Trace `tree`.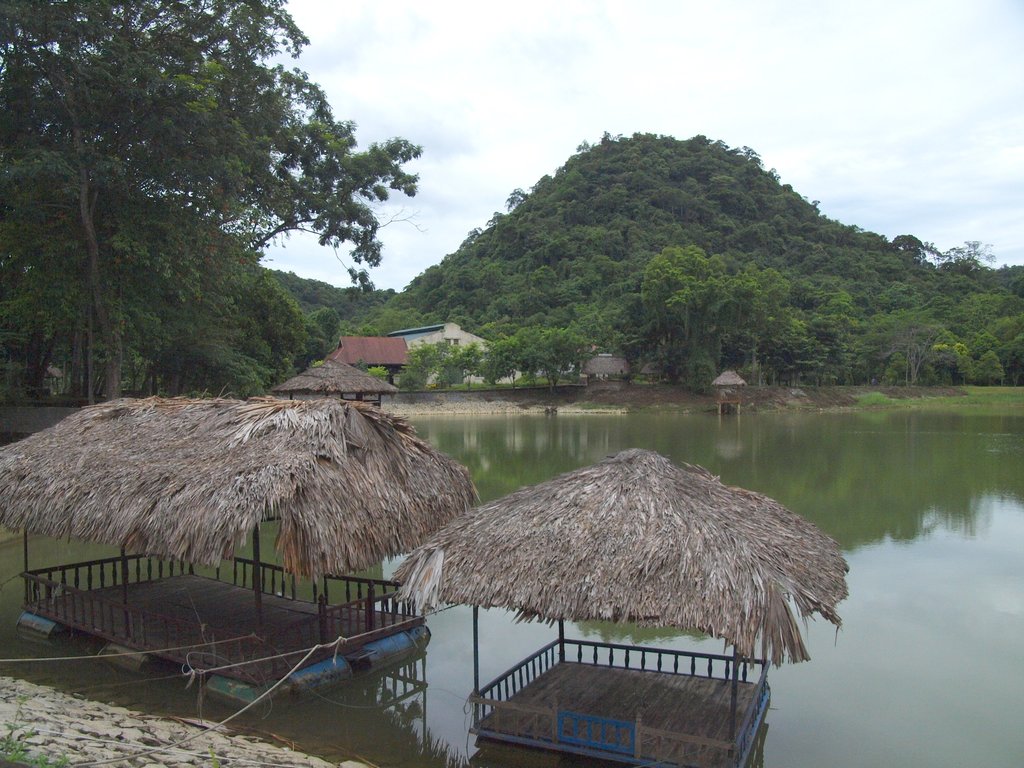
Traced to [744,260,787,380].
